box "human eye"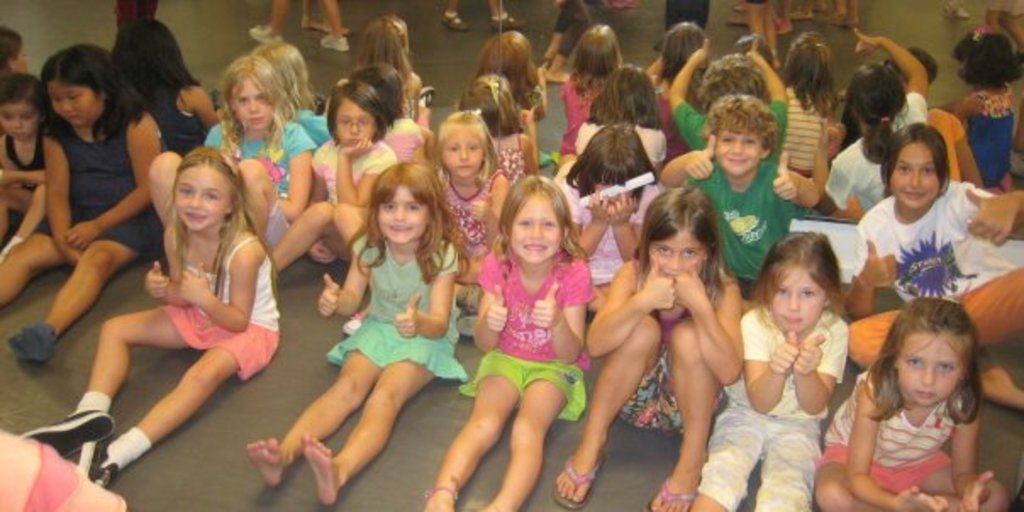
(653,244,670,261)
